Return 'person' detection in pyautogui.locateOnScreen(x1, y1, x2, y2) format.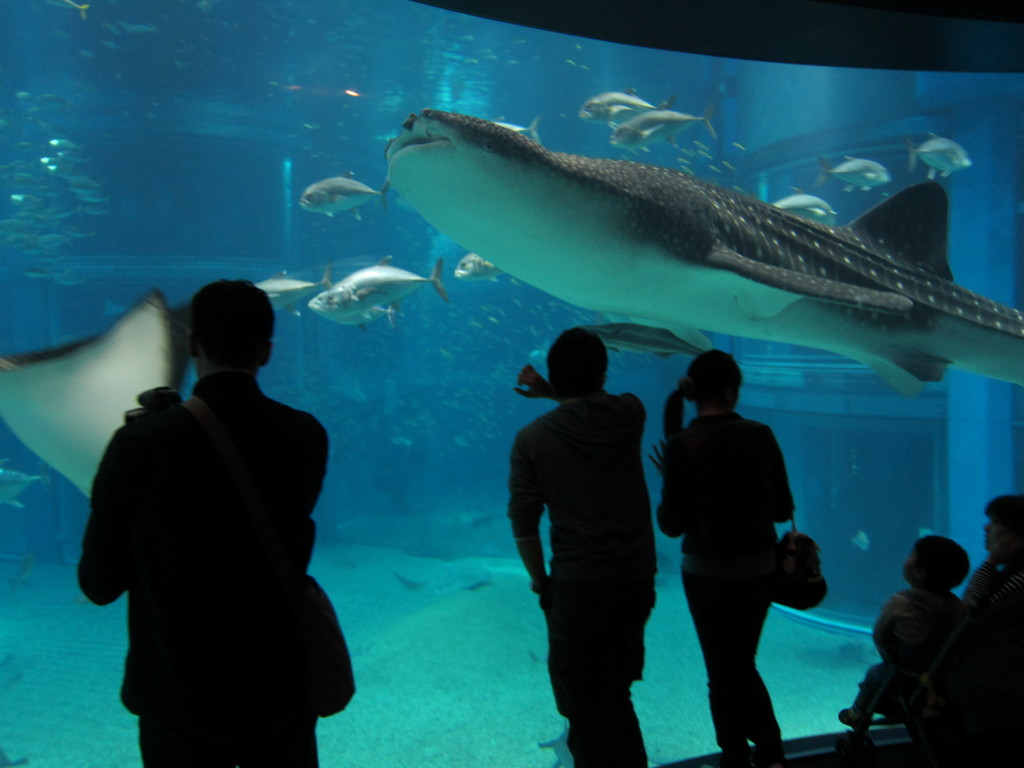
pyautogui.locateOnScreen(956, 503, 1019, 765).
